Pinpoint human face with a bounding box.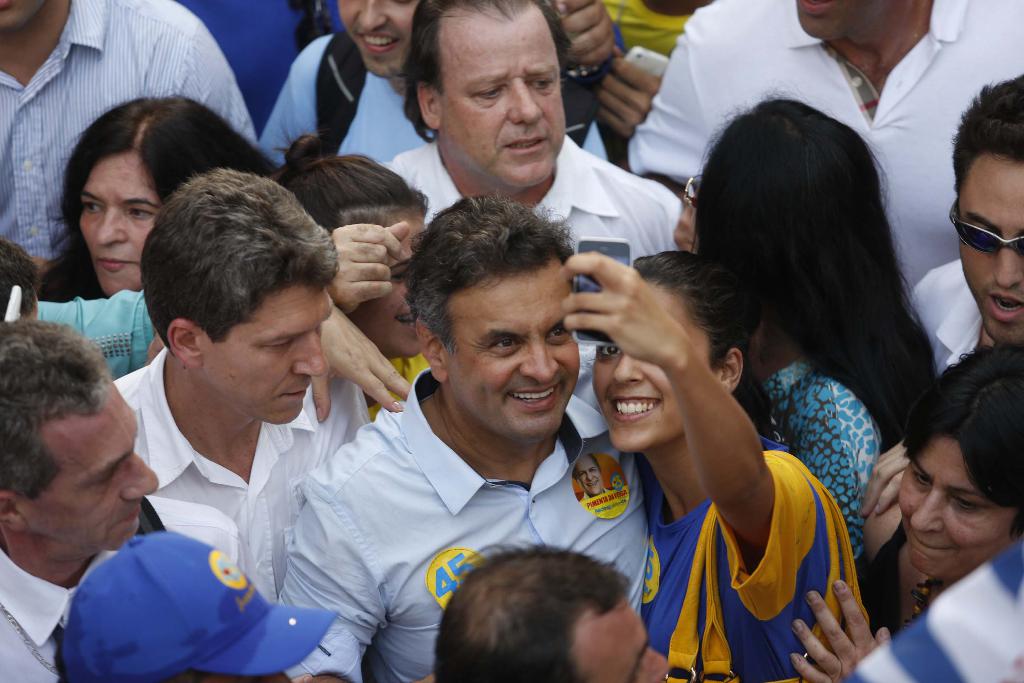
pyautogui.locateOnScreen(577, 595, 673, 682).
